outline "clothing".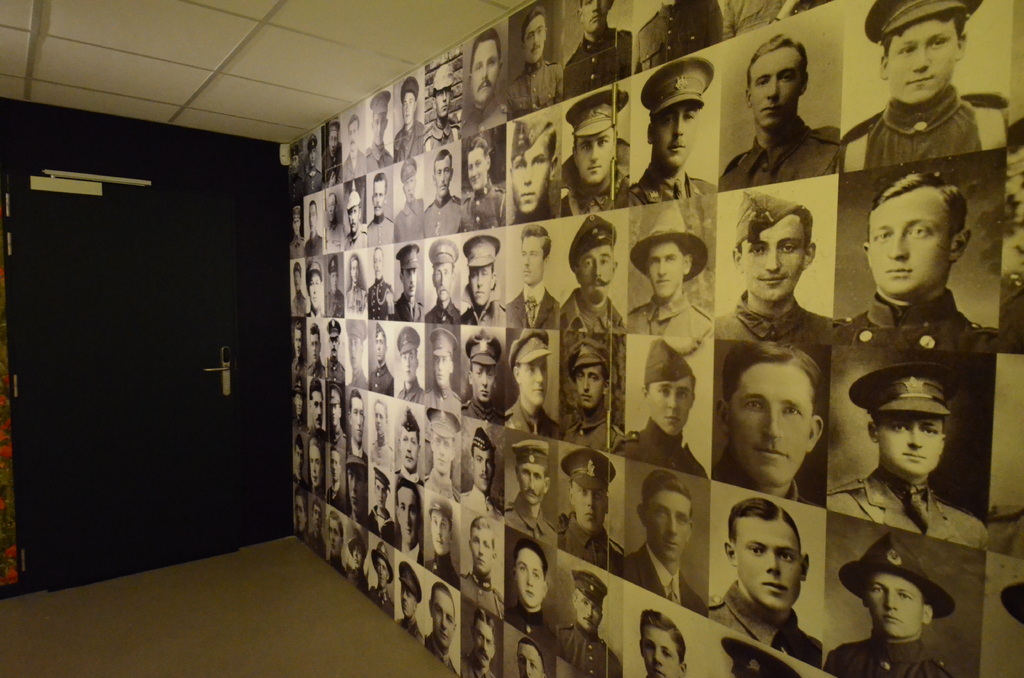
Outline: l=391, t=200, r=426, b=248.
